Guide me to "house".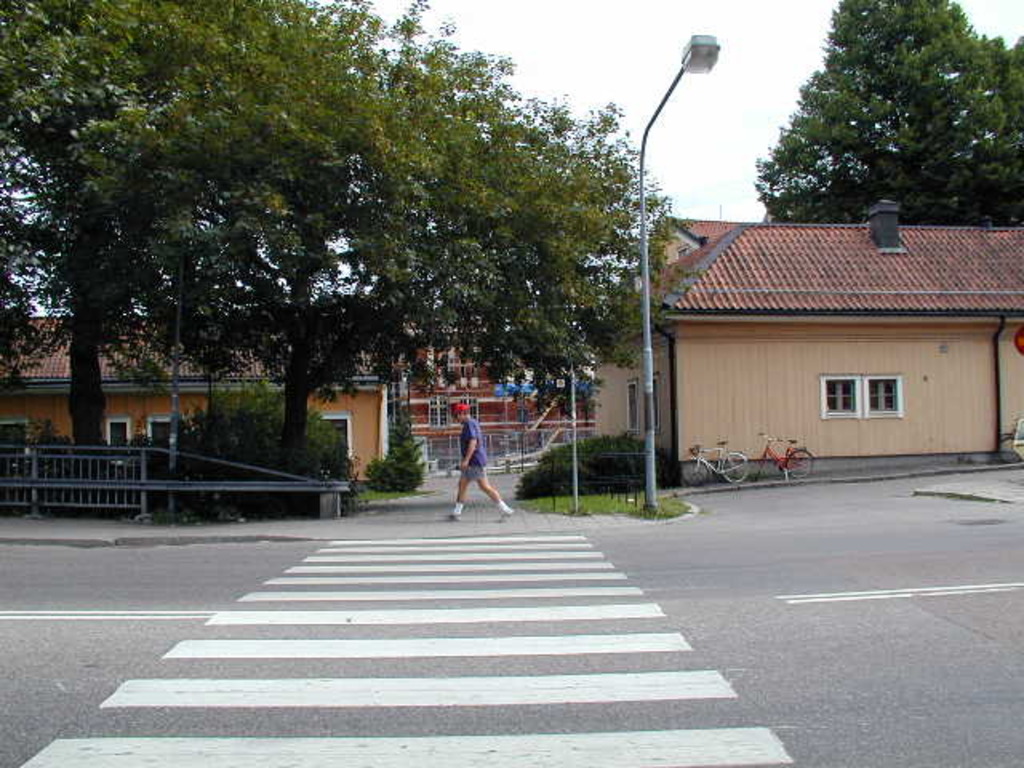
Guidance: Rect(635, 203, 1018, 486).
